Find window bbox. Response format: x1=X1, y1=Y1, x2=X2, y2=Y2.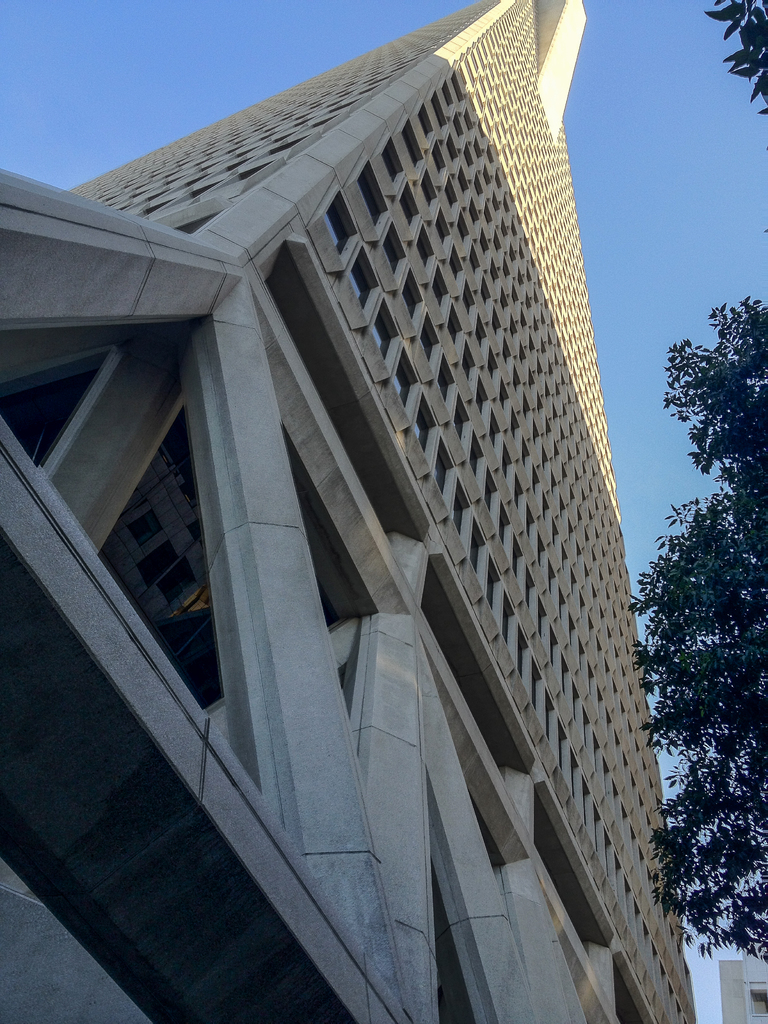
x1=479, y1=474, x2=504, y2=530.
